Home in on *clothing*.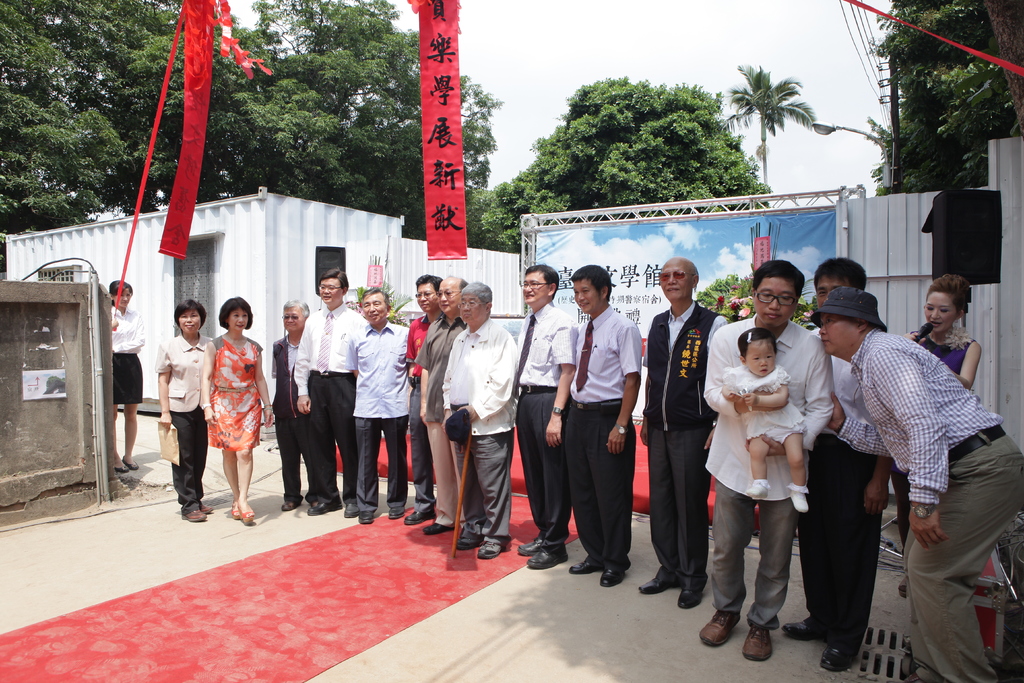
Homed in at [x1=851, y1=325, x2=1020, y2=682].
